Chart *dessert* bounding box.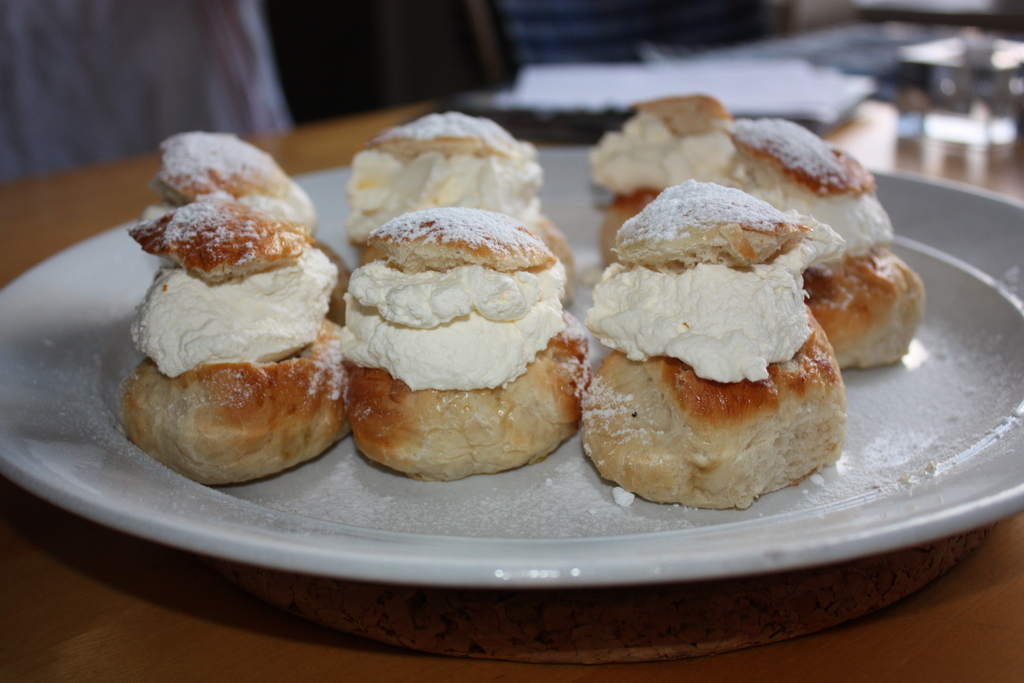
Charted: 148,131,340,247.
